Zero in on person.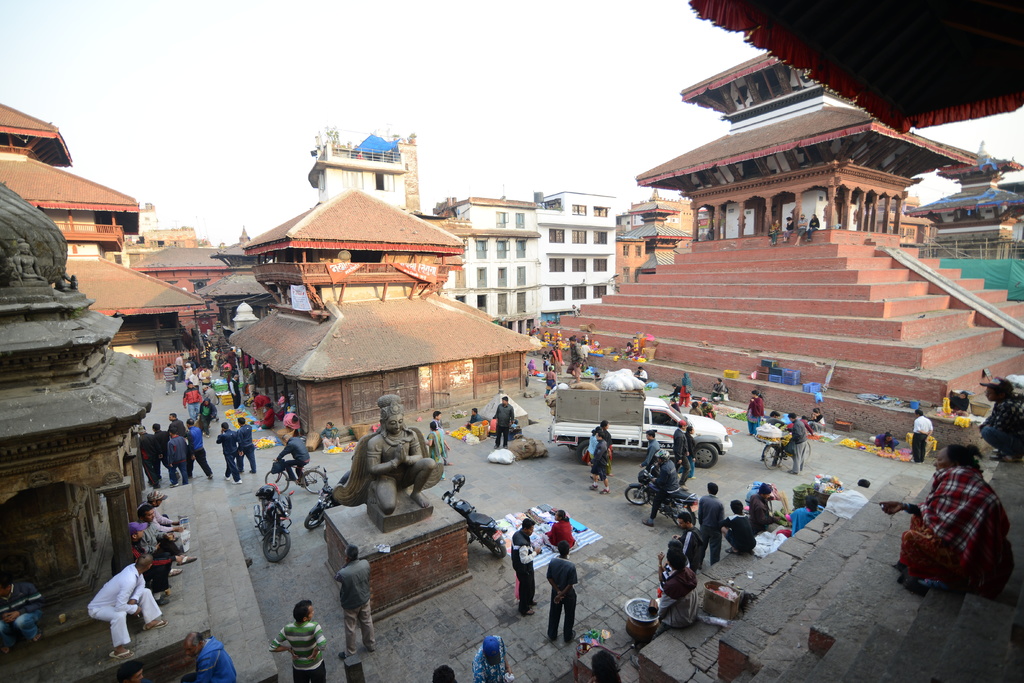
Zeroed in: BBox(188, 361, 196, 385).
